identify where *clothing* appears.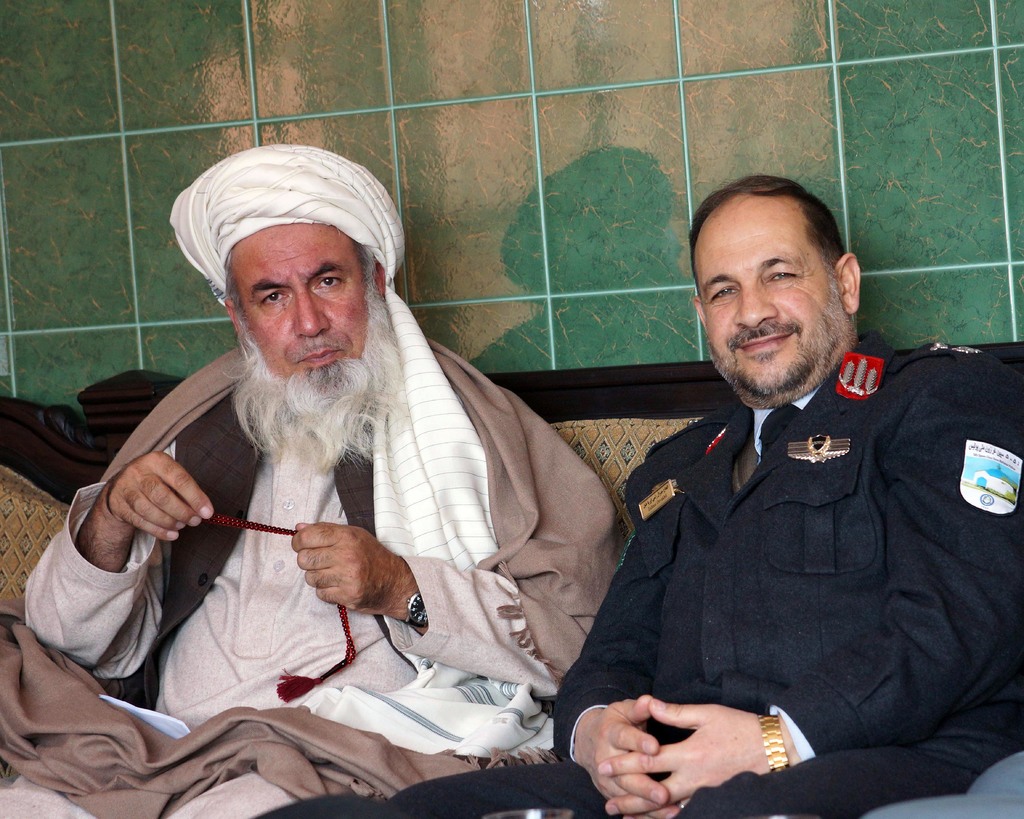
Appears at <region>102, 133, 639, 806</region>.
